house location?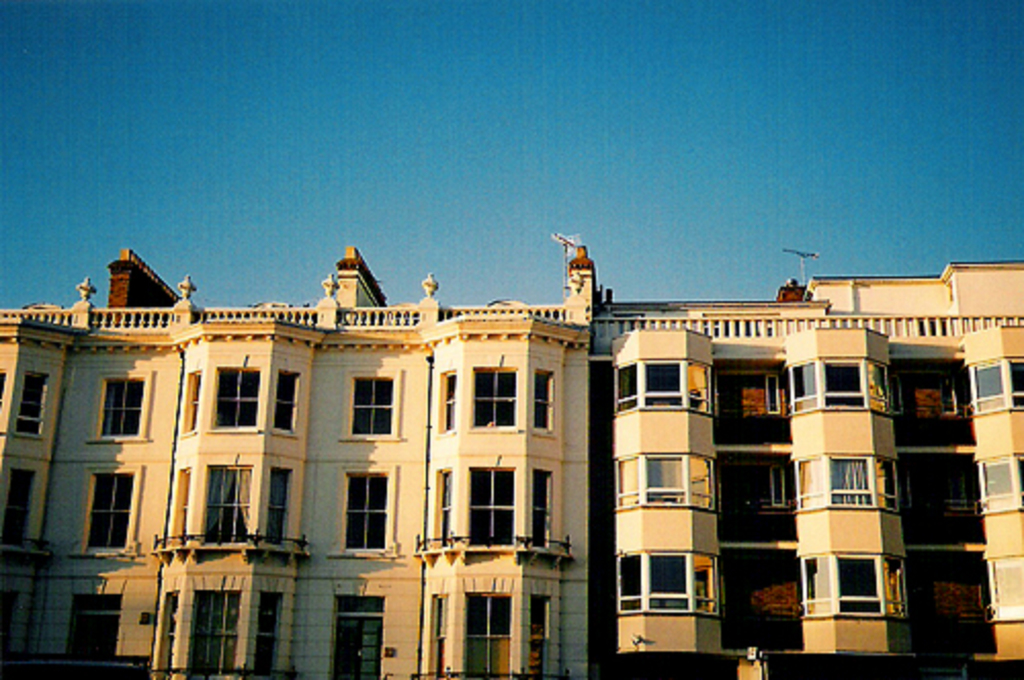
(14,209,993,662)
